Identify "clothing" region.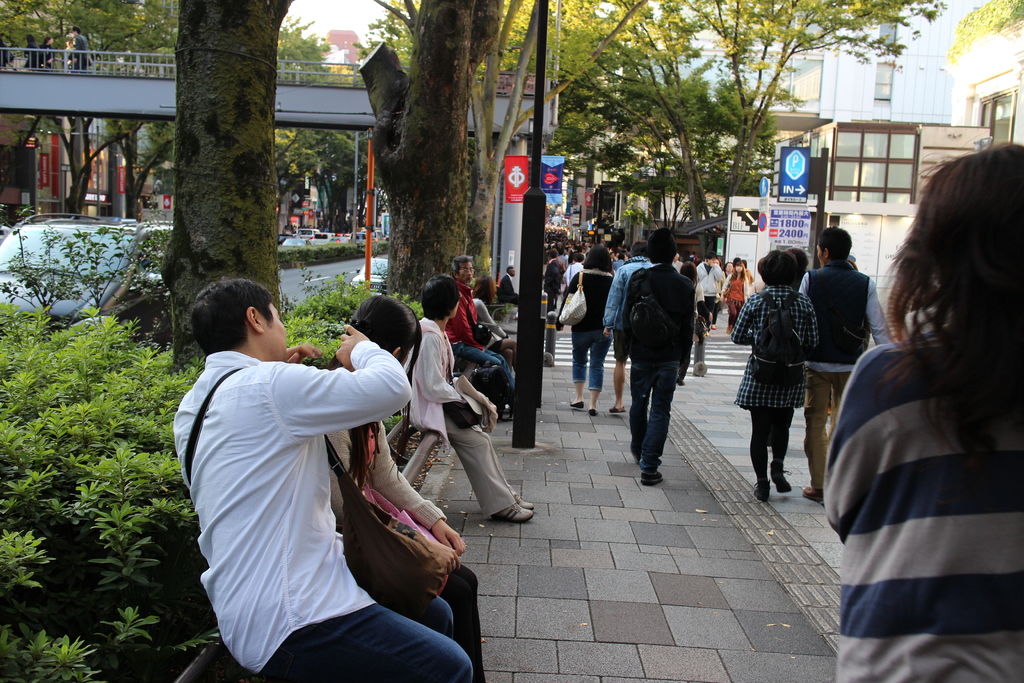
Region: bbox(724, 270, 751, 323).
